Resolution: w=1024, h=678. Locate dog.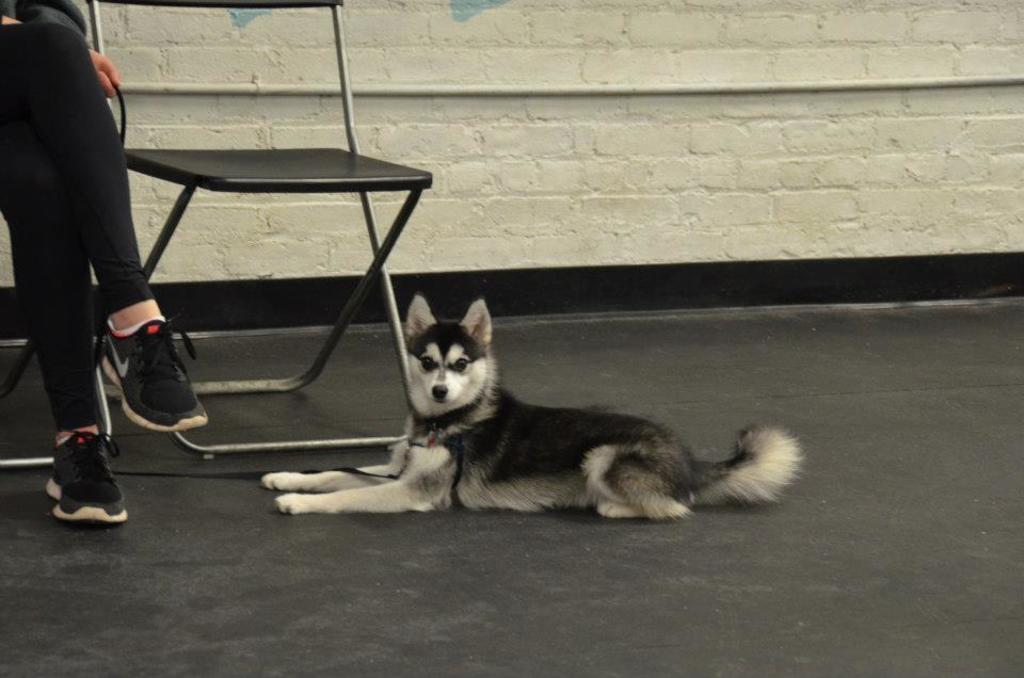
x1=267 y1=289 x2=805 y2=524.
